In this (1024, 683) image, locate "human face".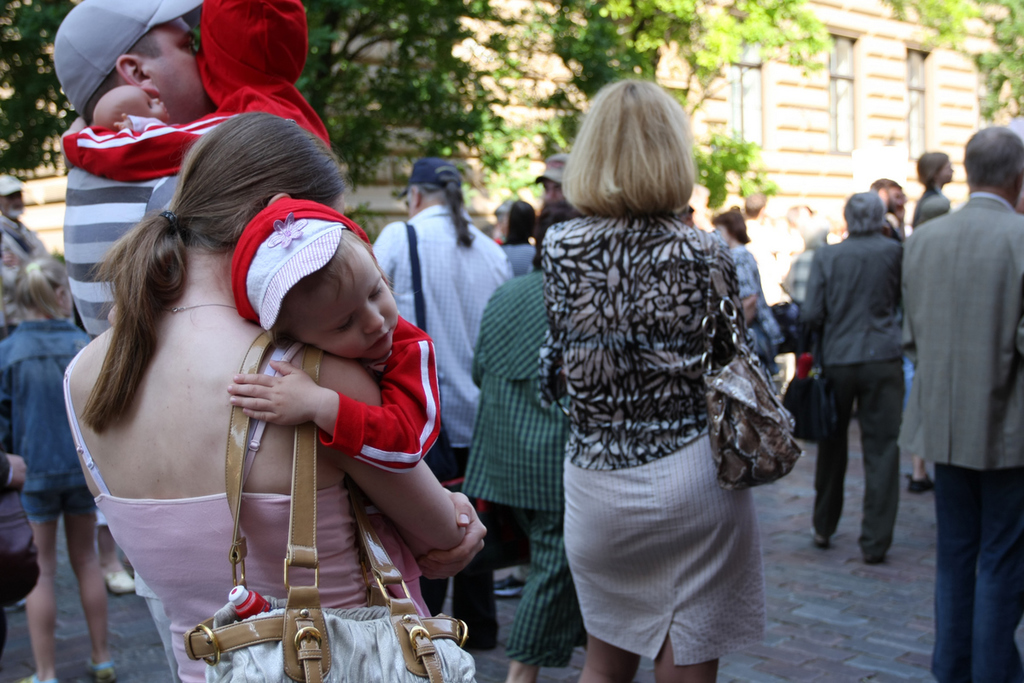
Bounding box: BBox(132, 88, 170, 120).
